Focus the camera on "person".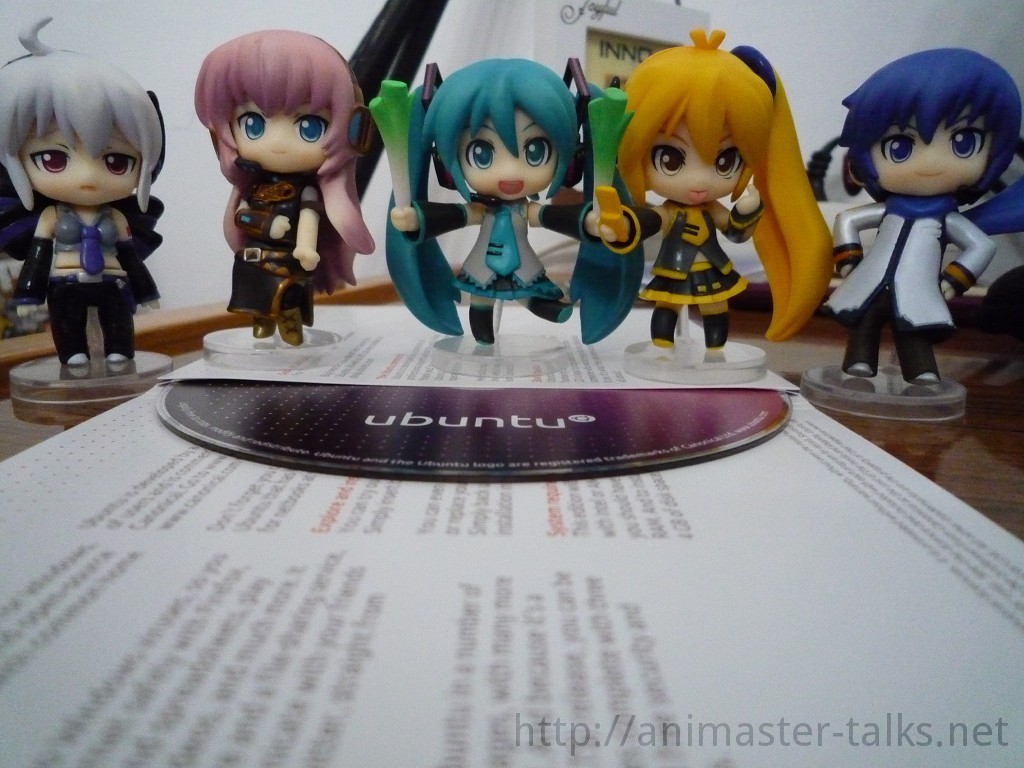
Focus region: crop(820, 47, 1023, 385).
